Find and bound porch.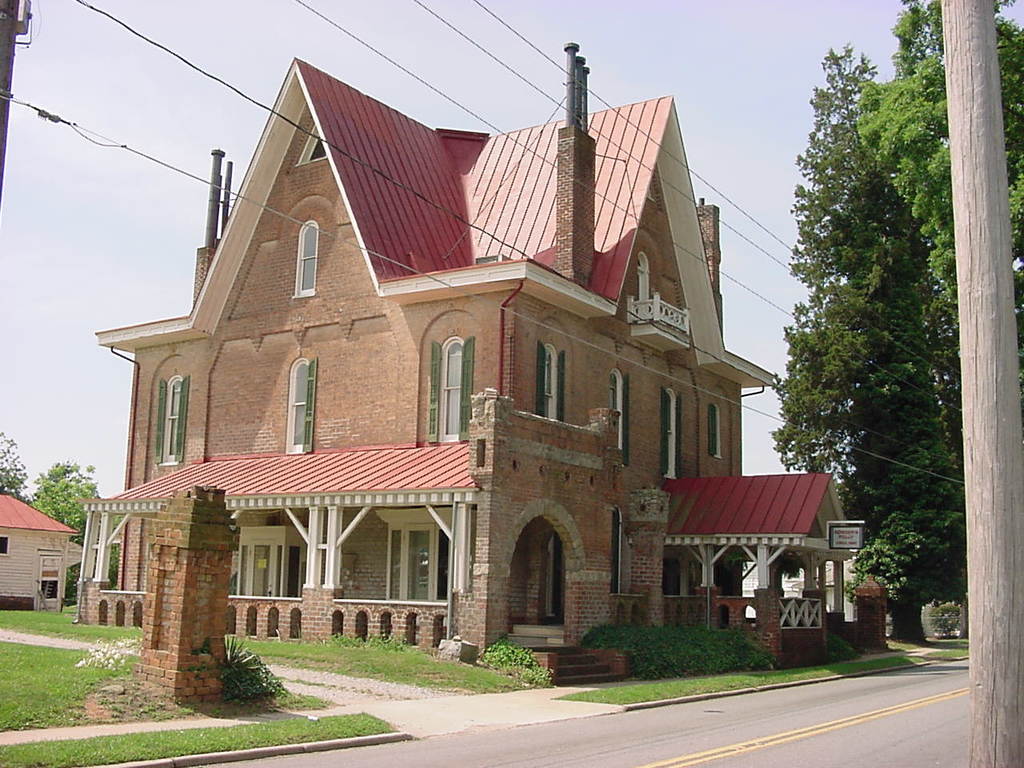
Bound: (78, 484, 507, 632).
